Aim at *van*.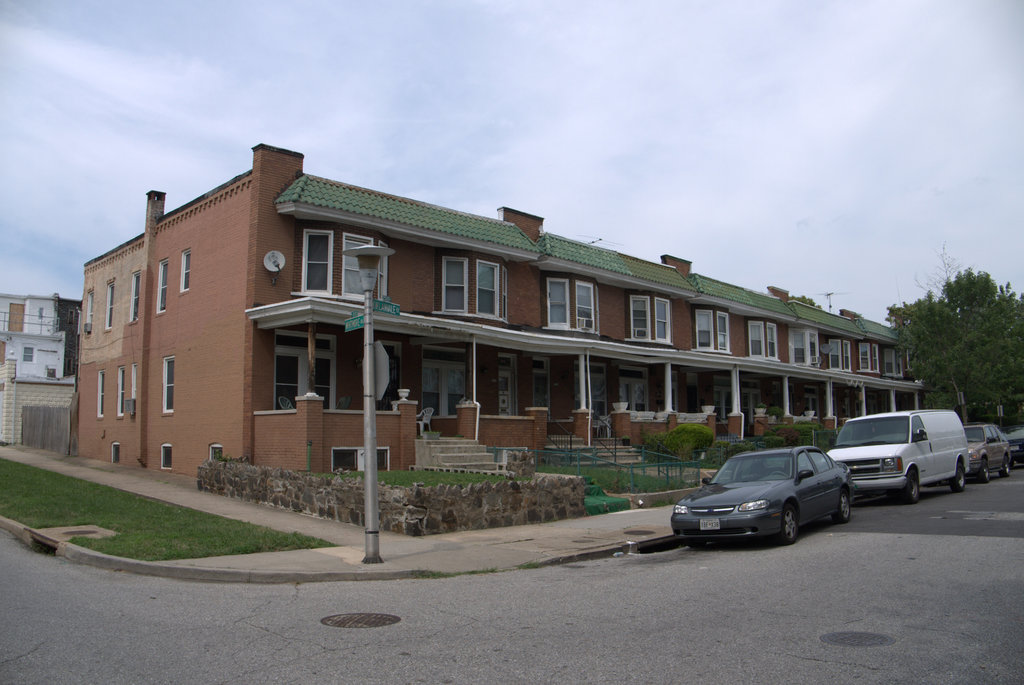
Aimed at locate(823, 408, 975, 506).
